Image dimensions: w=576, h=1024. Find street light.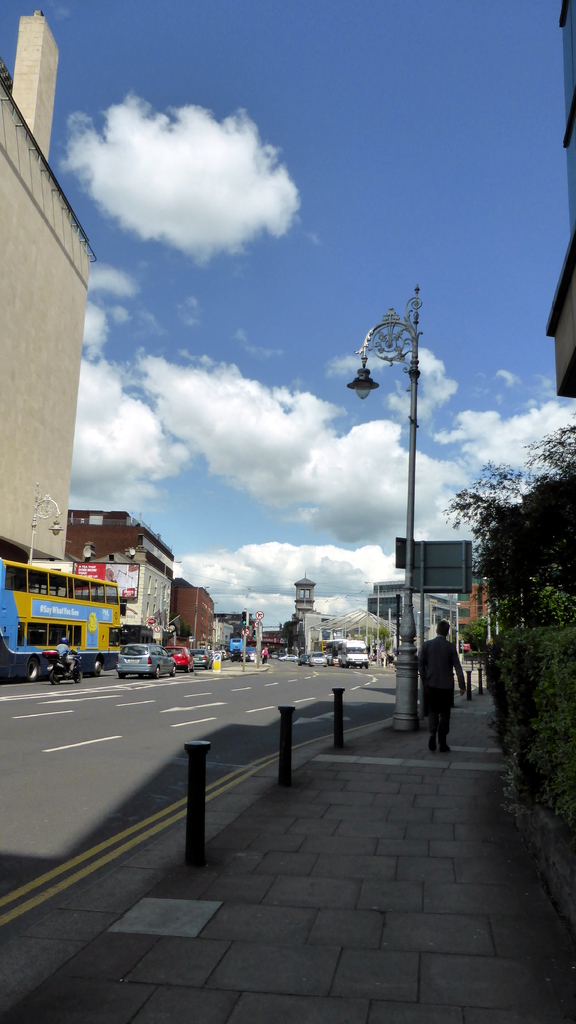
bbox(363, 579, 379, 661).
